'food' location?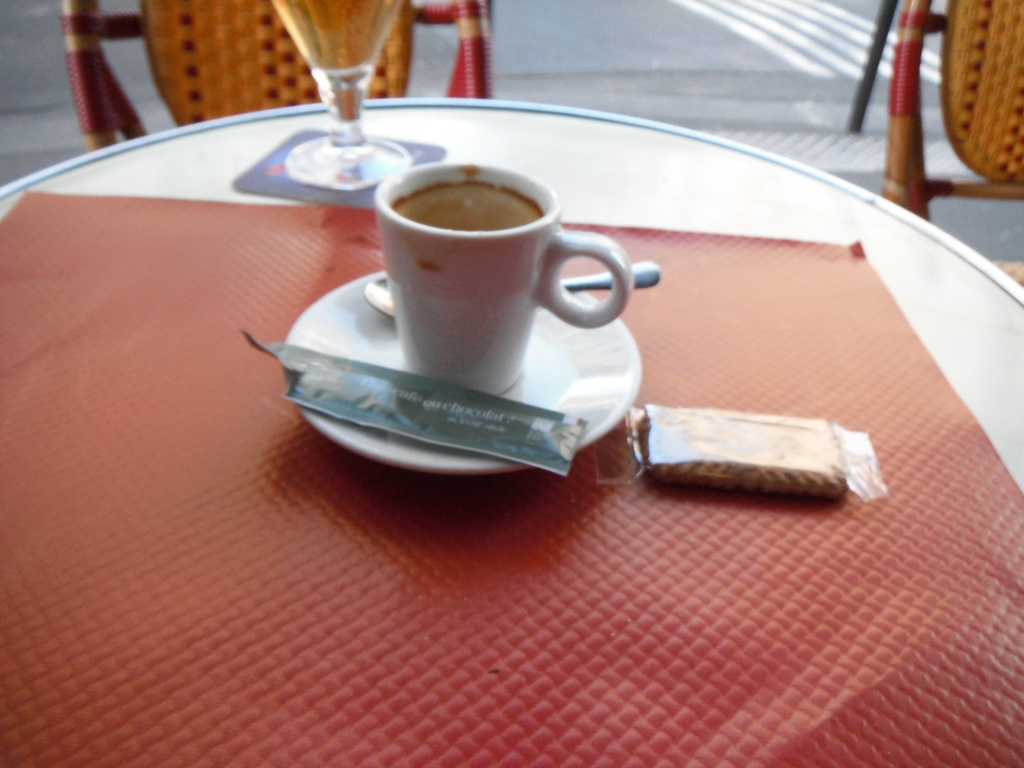
615, 401, 854, 487
